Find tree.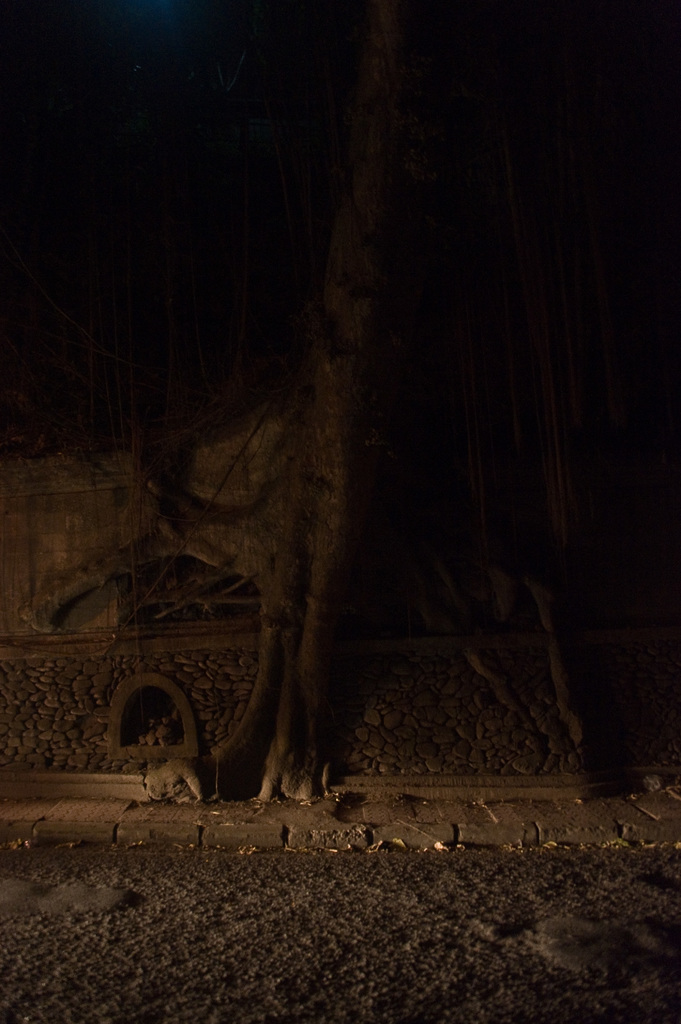
locate(19, 0, 430, 812).
